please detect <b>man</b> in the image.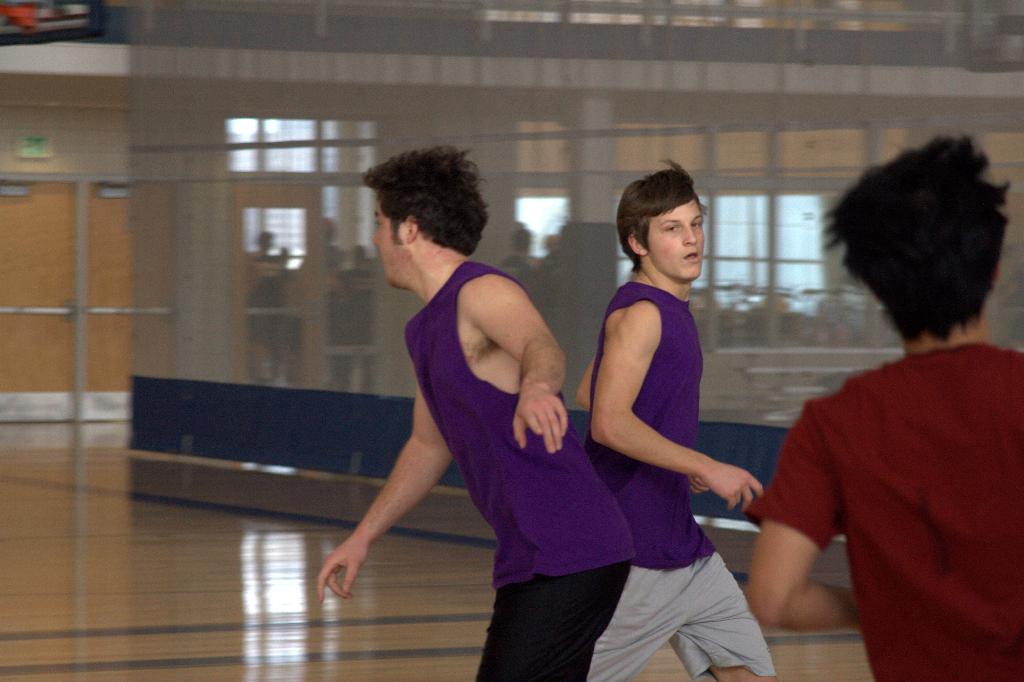
(x1=575, y1=154, x2=768, y2=681).
